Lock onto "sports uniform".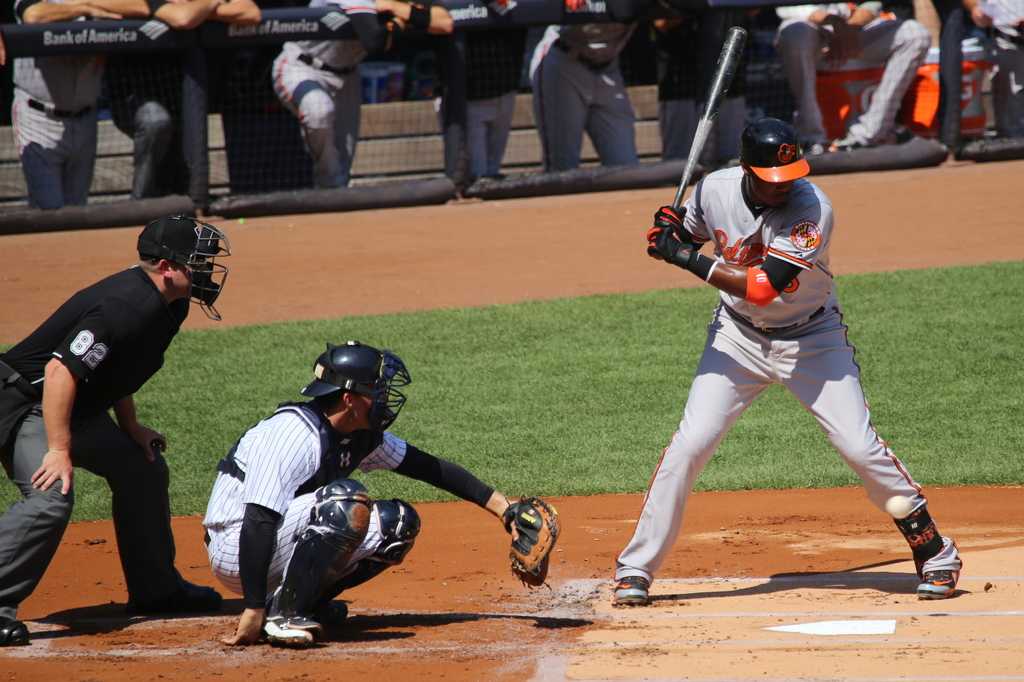
Locked: [517, 0, 614, 174].
